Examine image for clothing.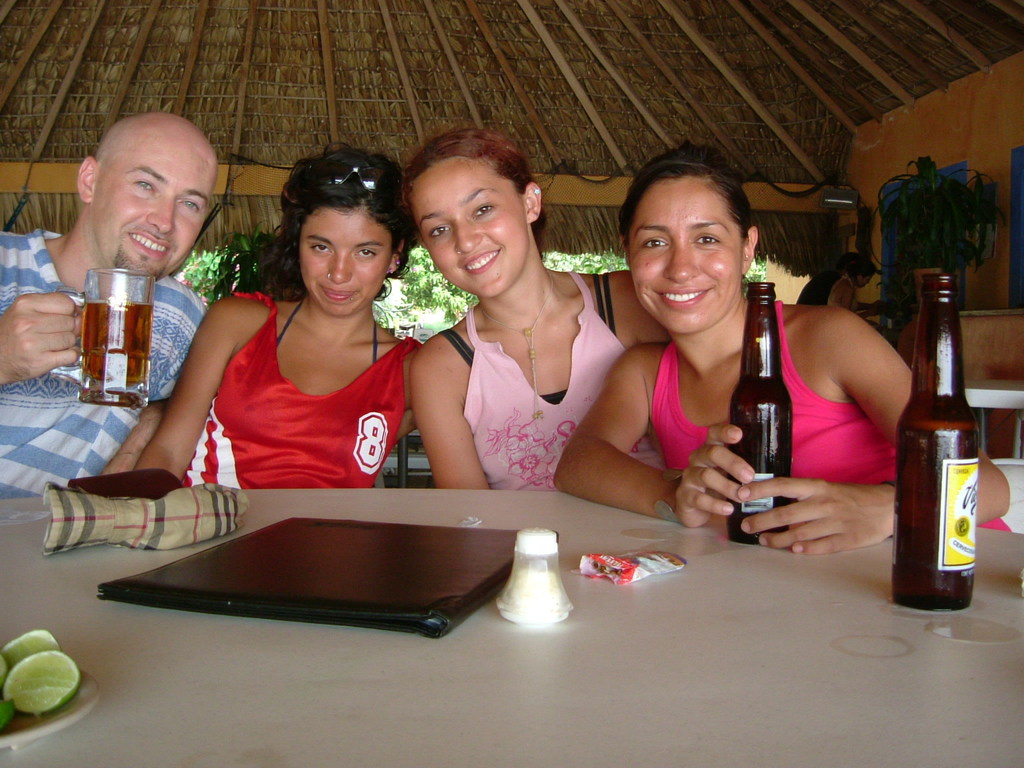
Examination result: detection(648, 303, 1012, 538).
